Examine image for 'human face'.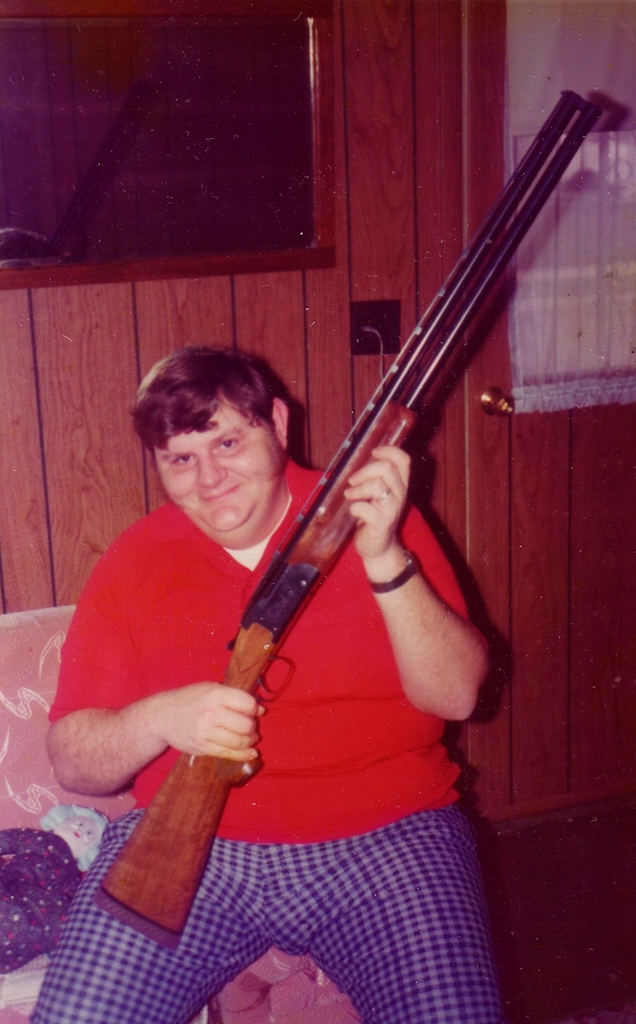
Examination result: <region>151, 390, 286, 536</region>.
